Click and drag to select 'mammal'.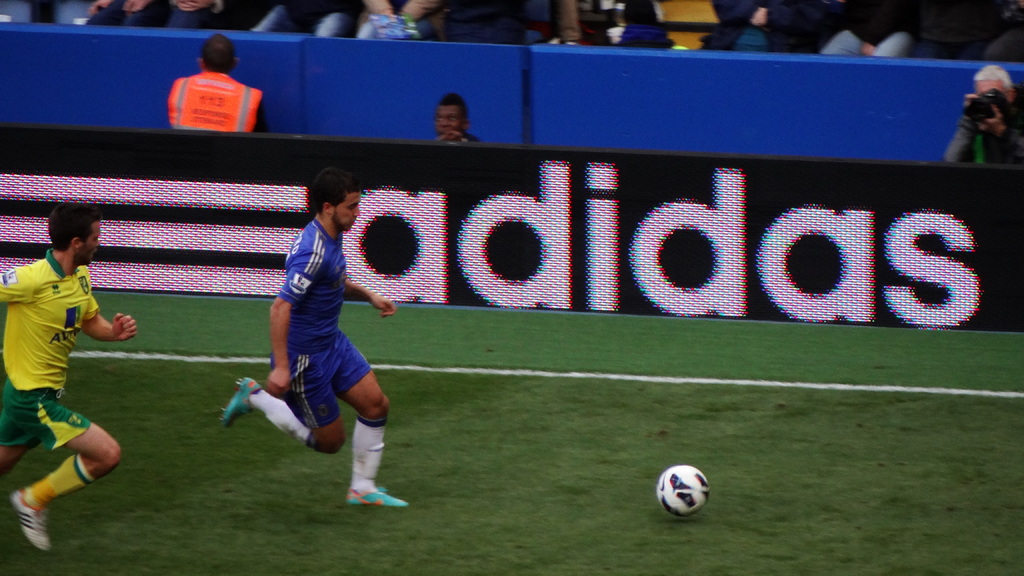
Selection: locate(433, 88, 485, 146).
